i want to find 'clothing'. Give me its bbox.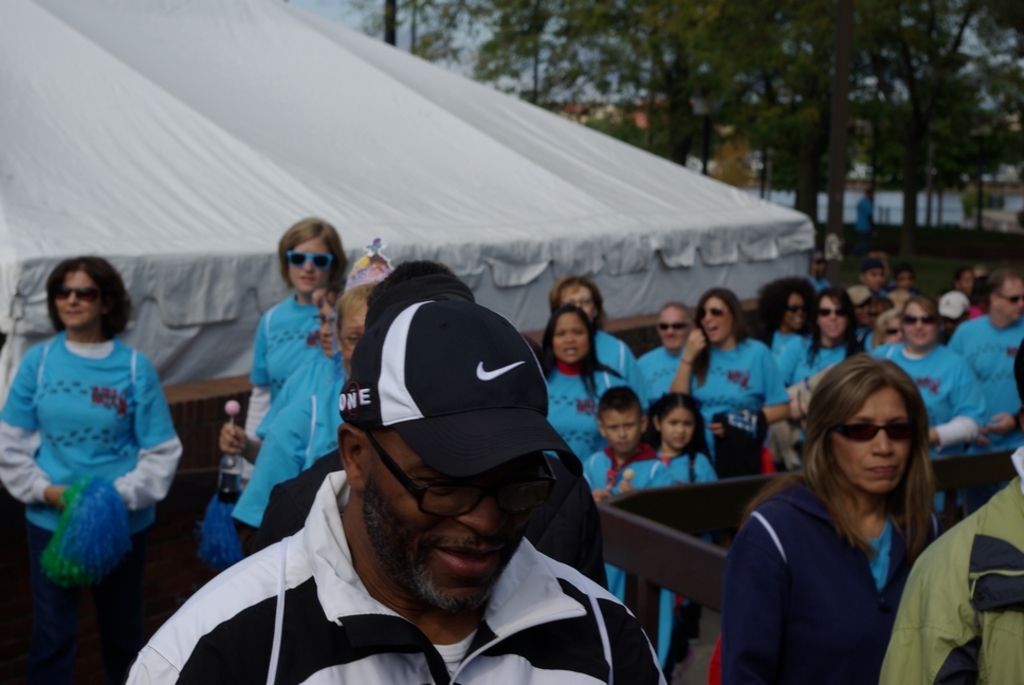
l=884, t=463, r=1023, b=679.
